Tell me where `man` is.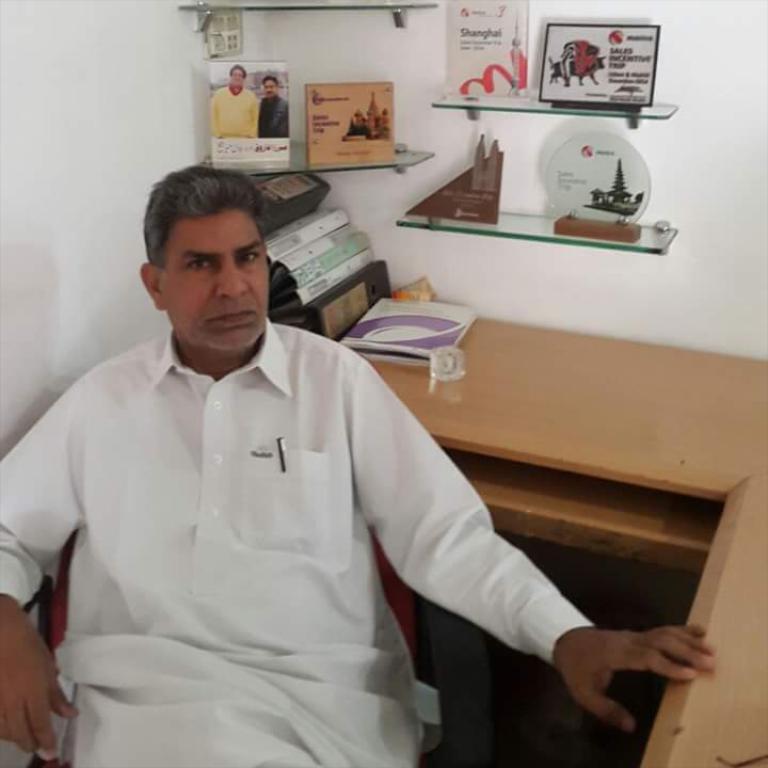
`man` is at 206:64:259:144.
